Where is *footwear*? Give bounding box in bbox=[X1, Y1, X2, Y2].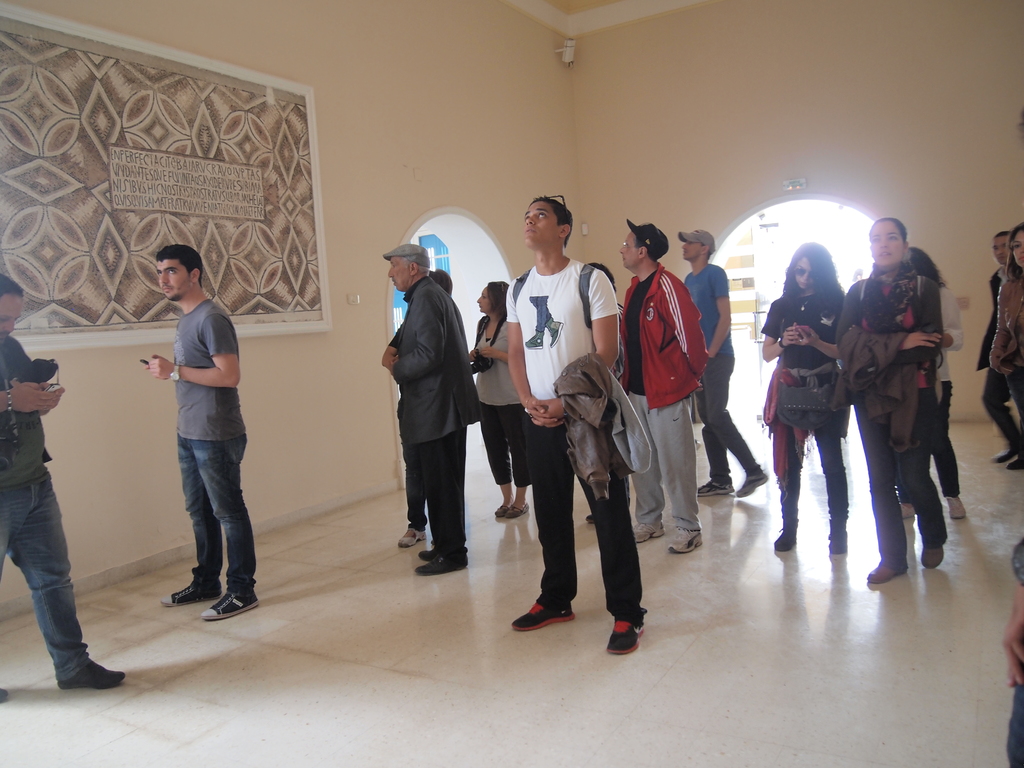
bbox=[1007, 457, 1023, 472].
